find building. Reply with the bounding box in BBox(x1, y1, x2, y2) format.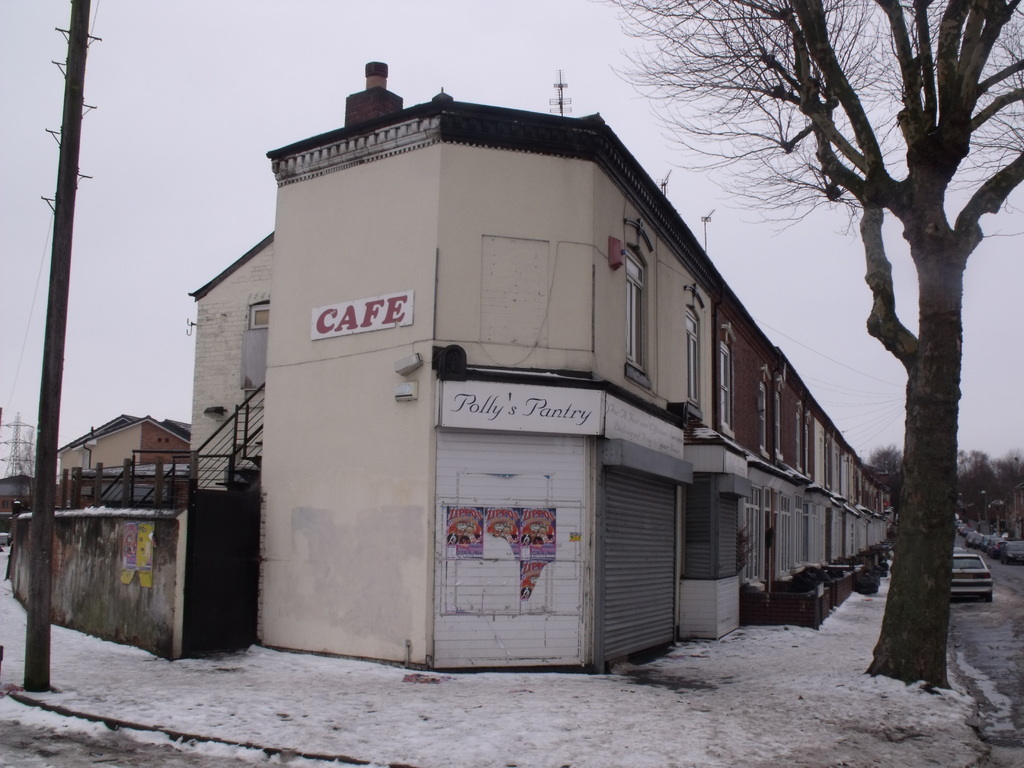
BBox(70, 415, 190, 468).
